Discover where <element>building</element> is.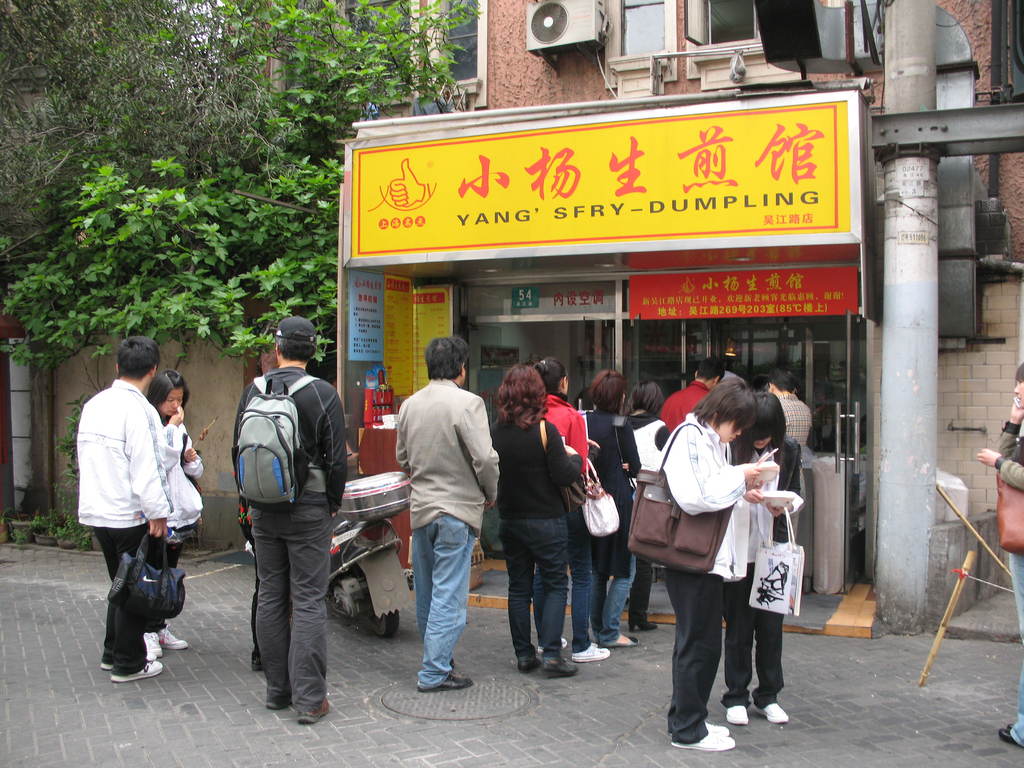
Discovered at [x1=336, y1=0, x2=1023, y2=634].
